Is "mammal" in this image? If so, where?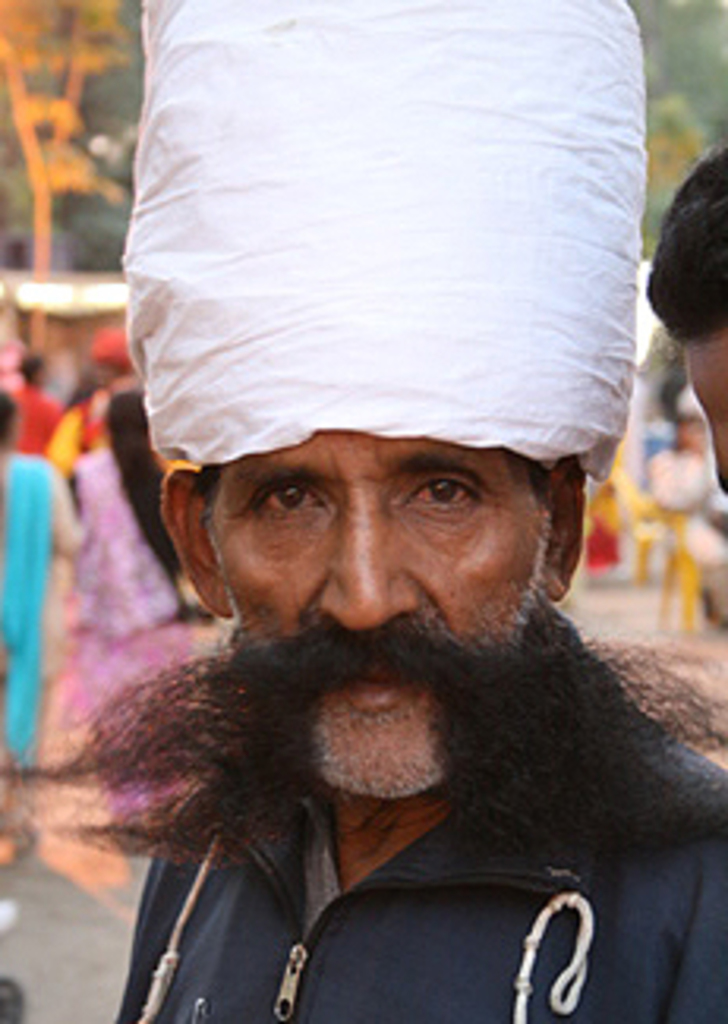
Yes, at (0,381,104,778).
